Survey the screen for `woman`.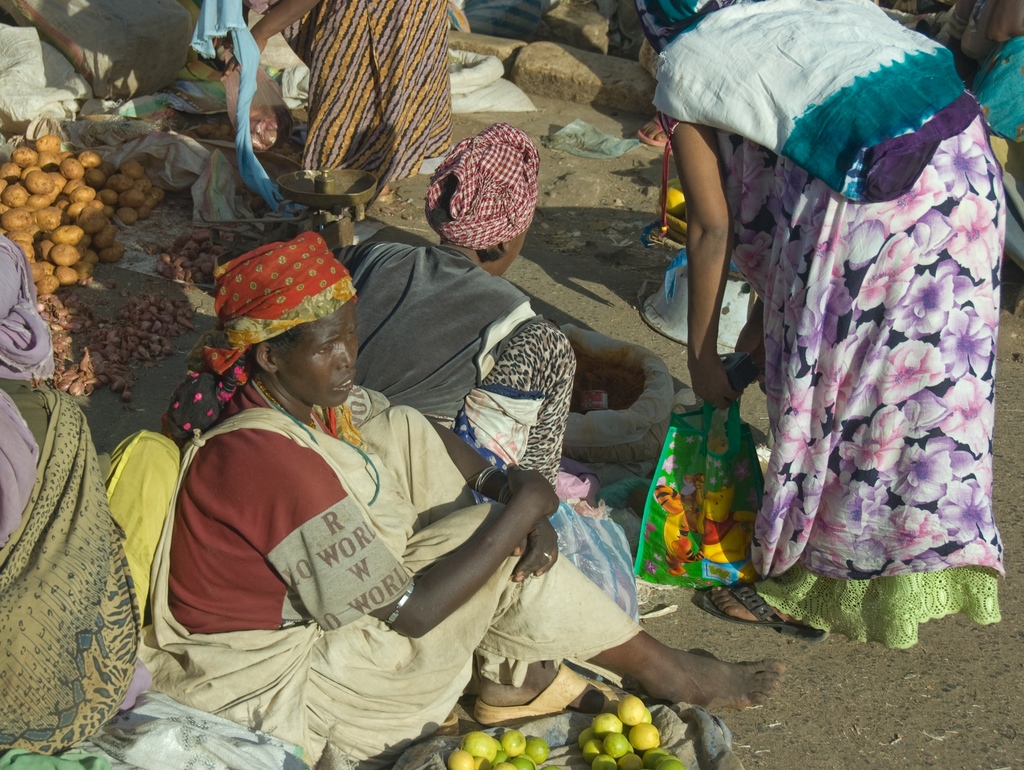
Survey found: x1=630, y1=23, x2=1019, y2=674.
